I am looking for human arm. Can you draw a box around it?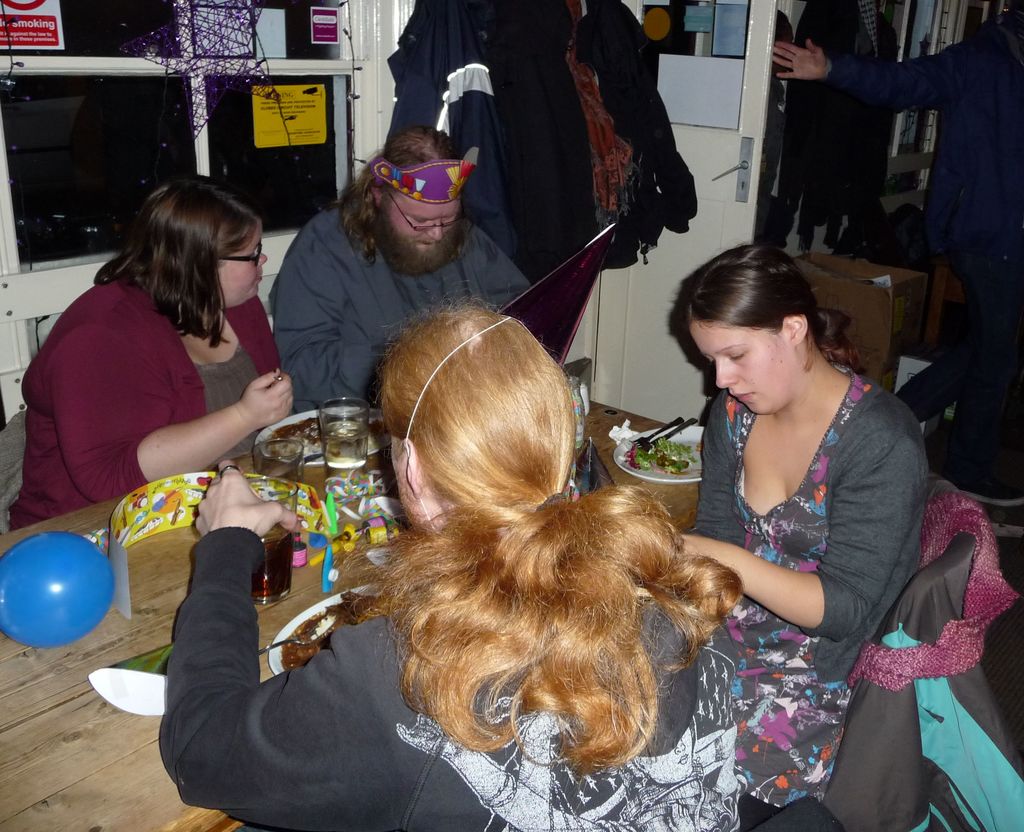
Sure, the bounding box is x1=677 y1=410 x2=918 y2=634.
